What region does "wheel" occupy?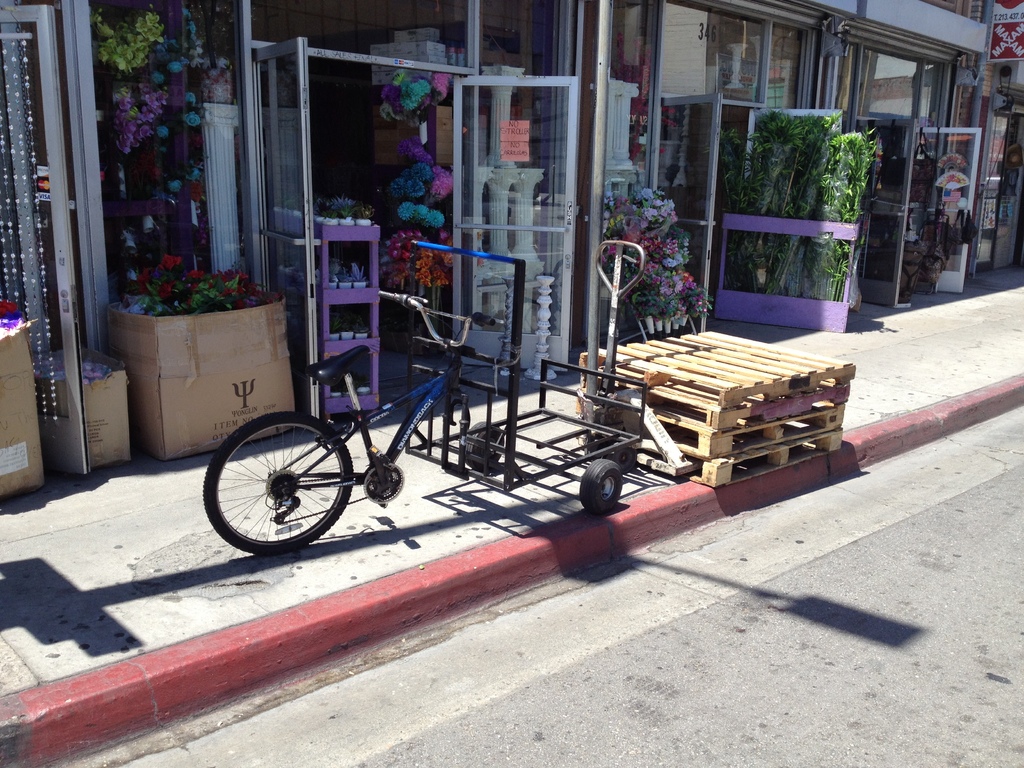
(582, 456, 621, 511).
